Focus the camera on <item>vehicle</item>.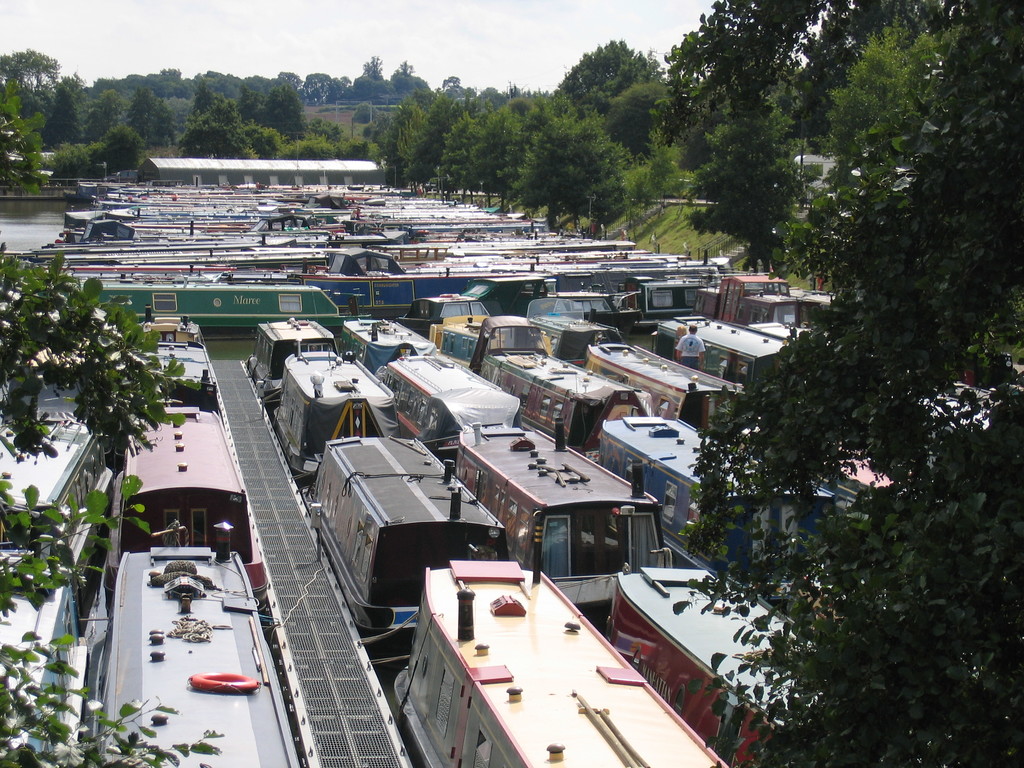
Focus region: {"x1": 269, "y1": 352, "x2": 399, "y2": 476}.
